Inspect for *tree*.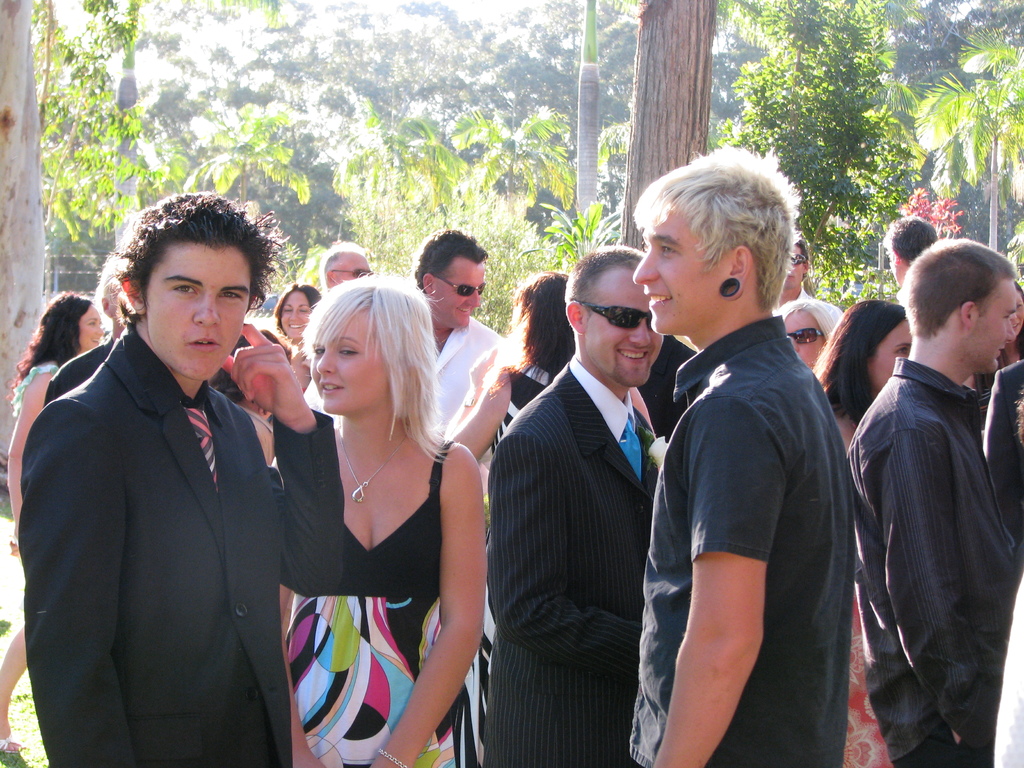
Inspection: rect(918, 39, 1023, 241).
